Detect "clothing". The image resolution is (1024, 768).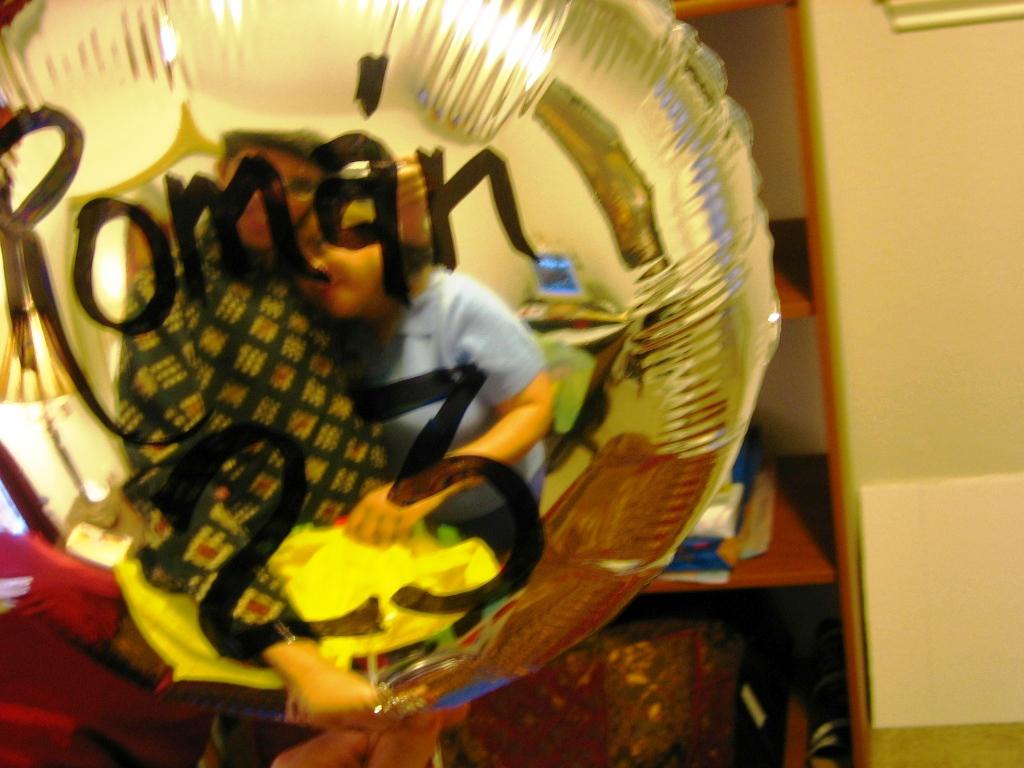
BBox(117, 215, 389, 754).
